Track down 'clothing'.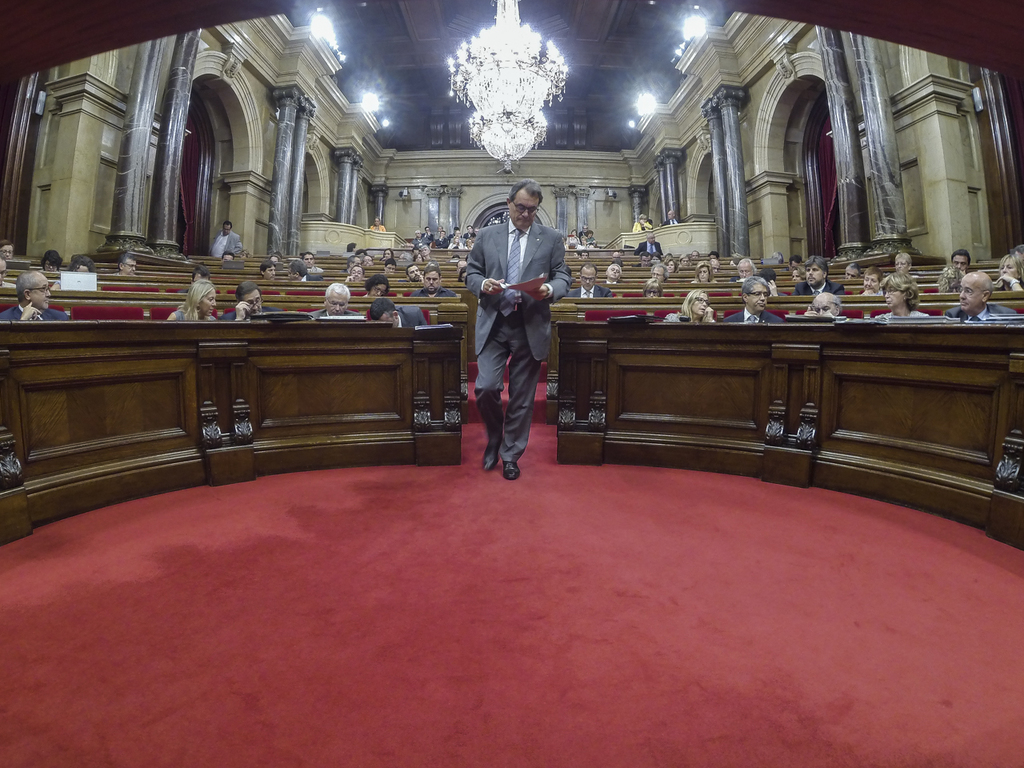
Tracked to x1=305, y1=261, x2=323, y2=277.
